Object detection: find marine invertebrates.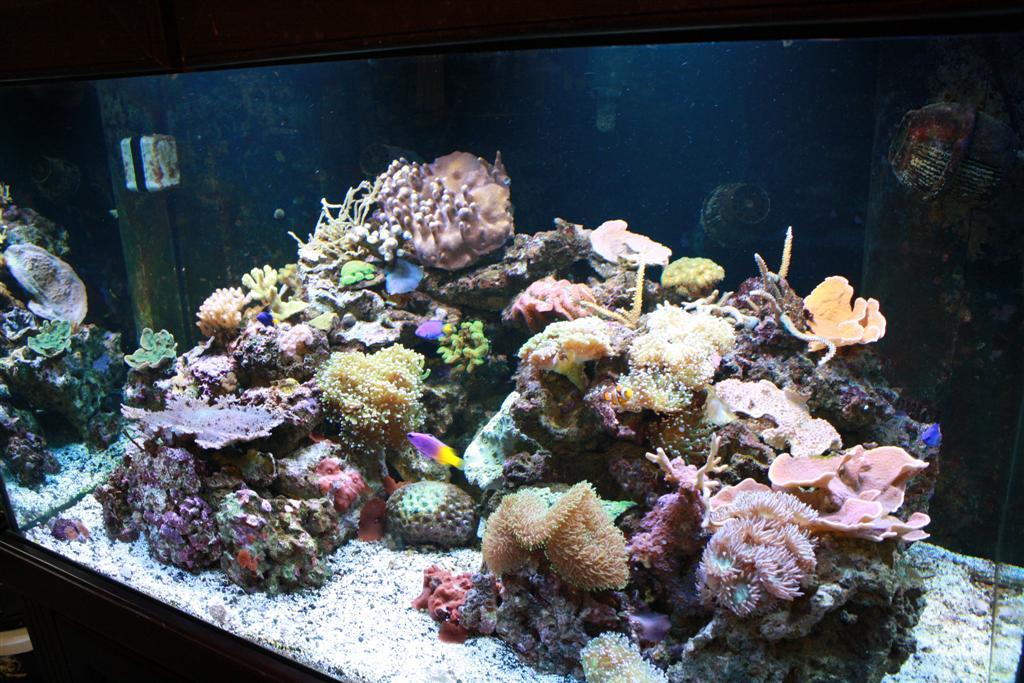
(222, 357, 336, 438).
